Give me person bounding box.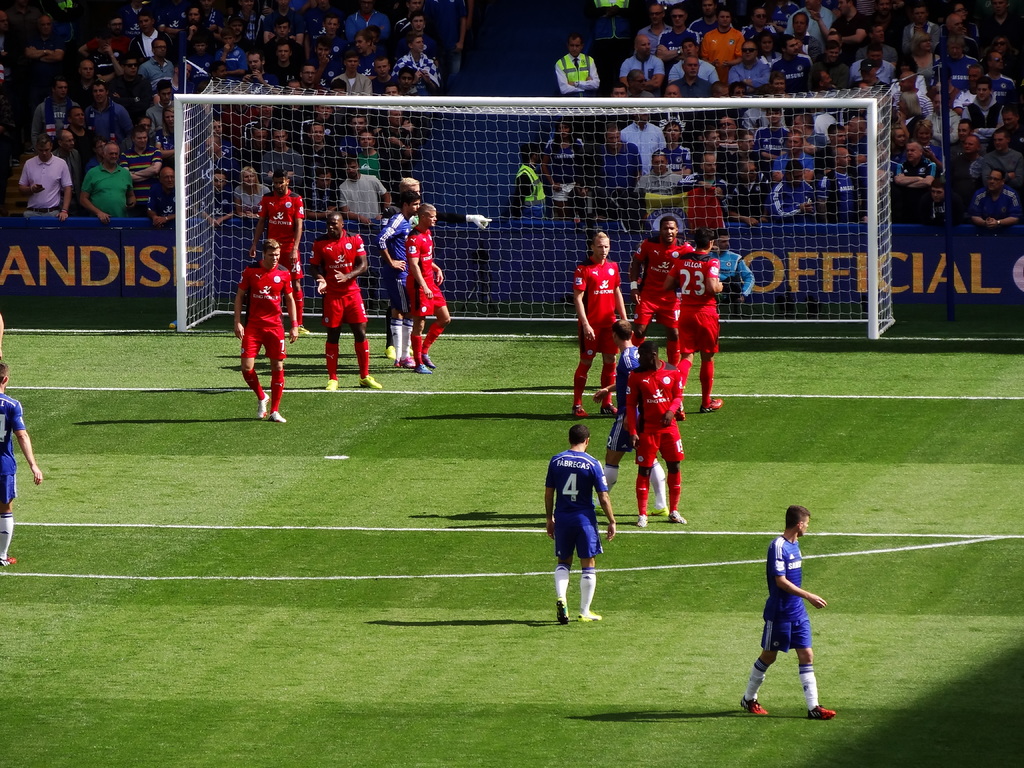
BBox(734, 35, 776, 101).
